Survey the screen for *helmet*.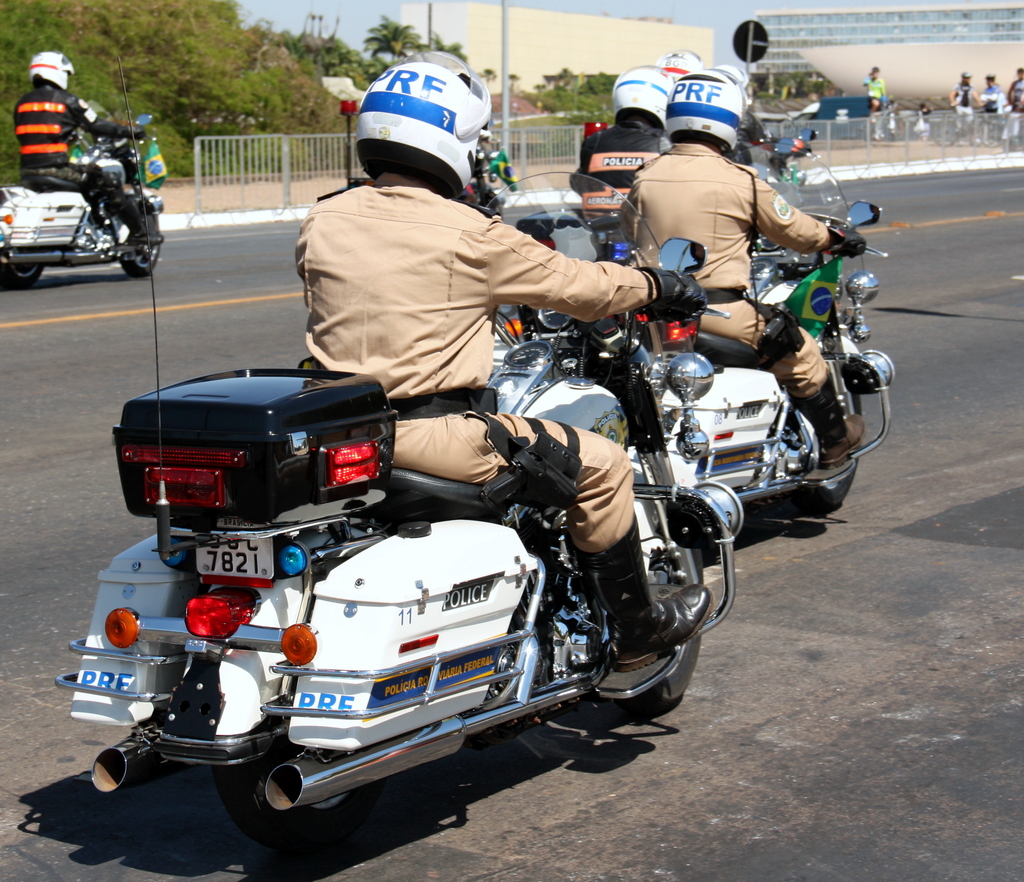
Survey found: 28 46 87 97.
